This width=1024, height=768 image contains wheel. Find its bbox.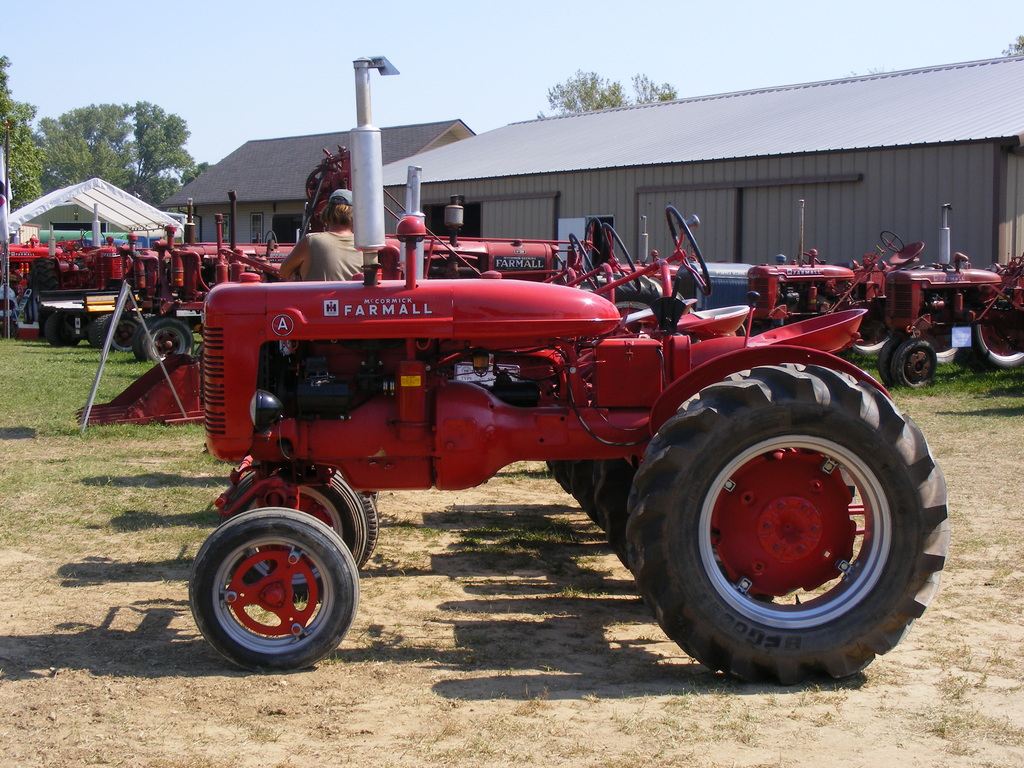
Rect(220, 467, 369, 603).
